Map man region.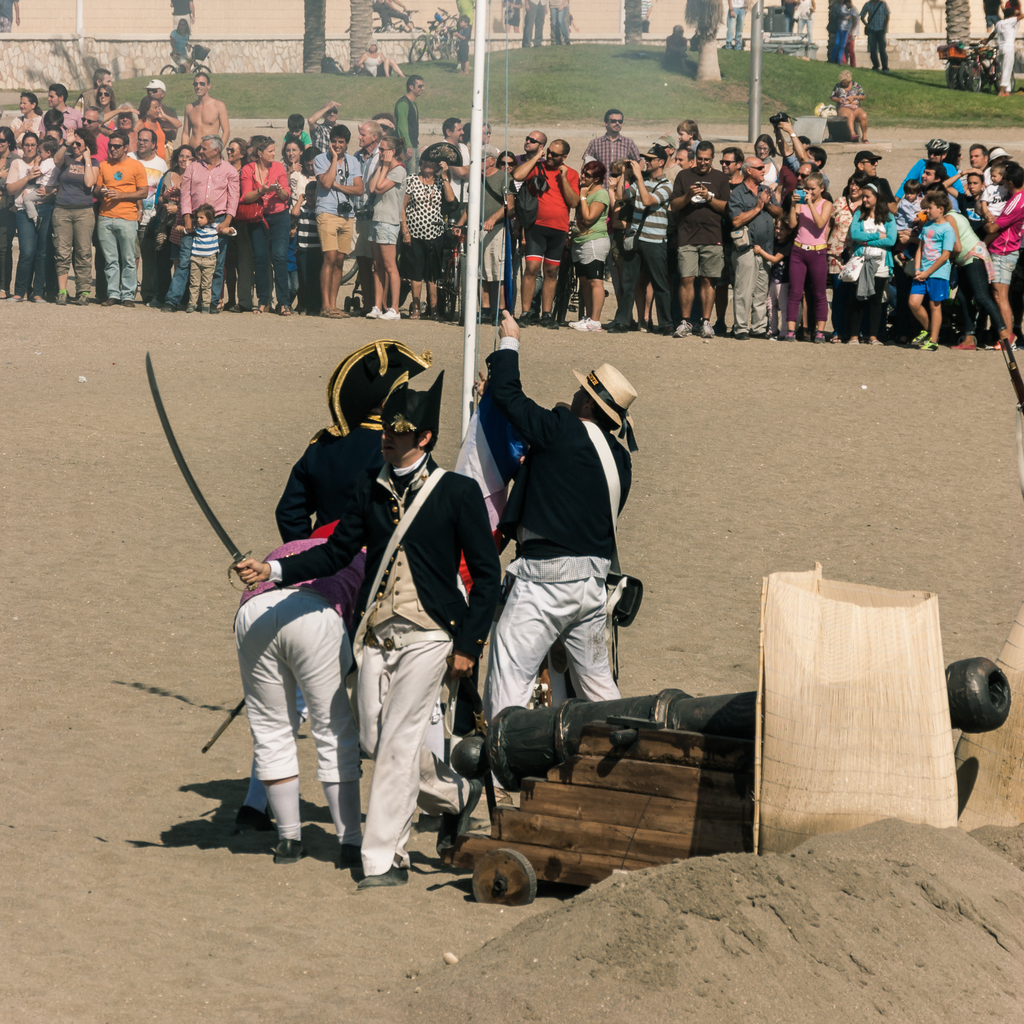
Mapped to detection(838, 145, 898, 211).
